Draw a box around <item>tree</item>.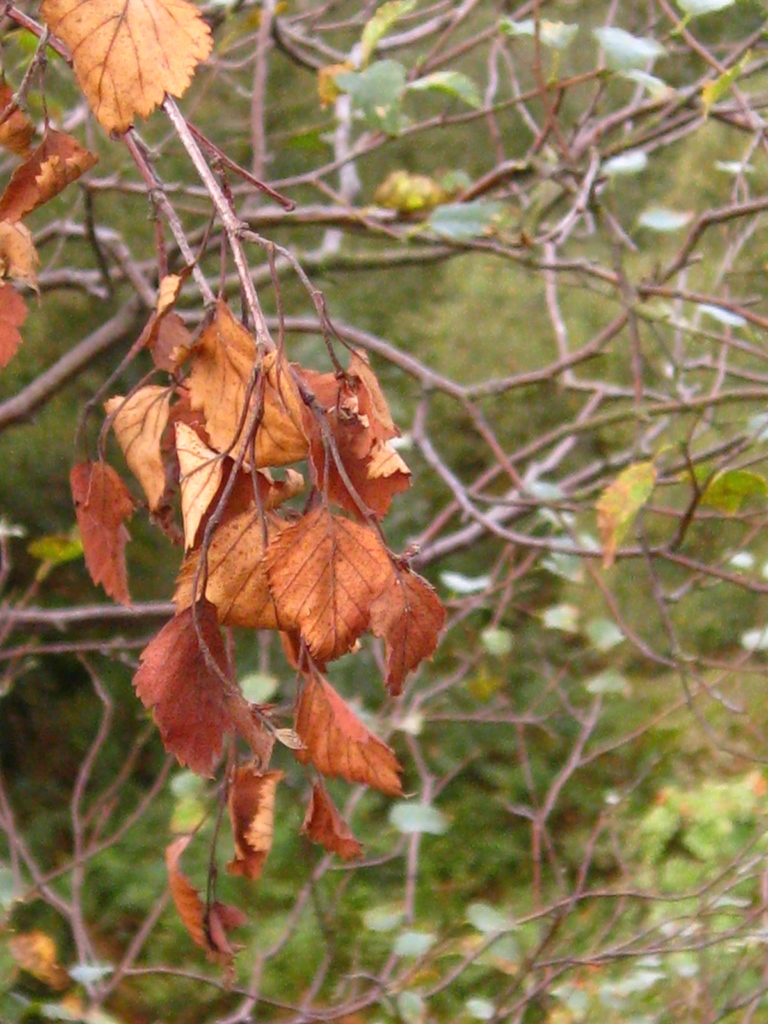
<box>0,0,765,1021</box>.
